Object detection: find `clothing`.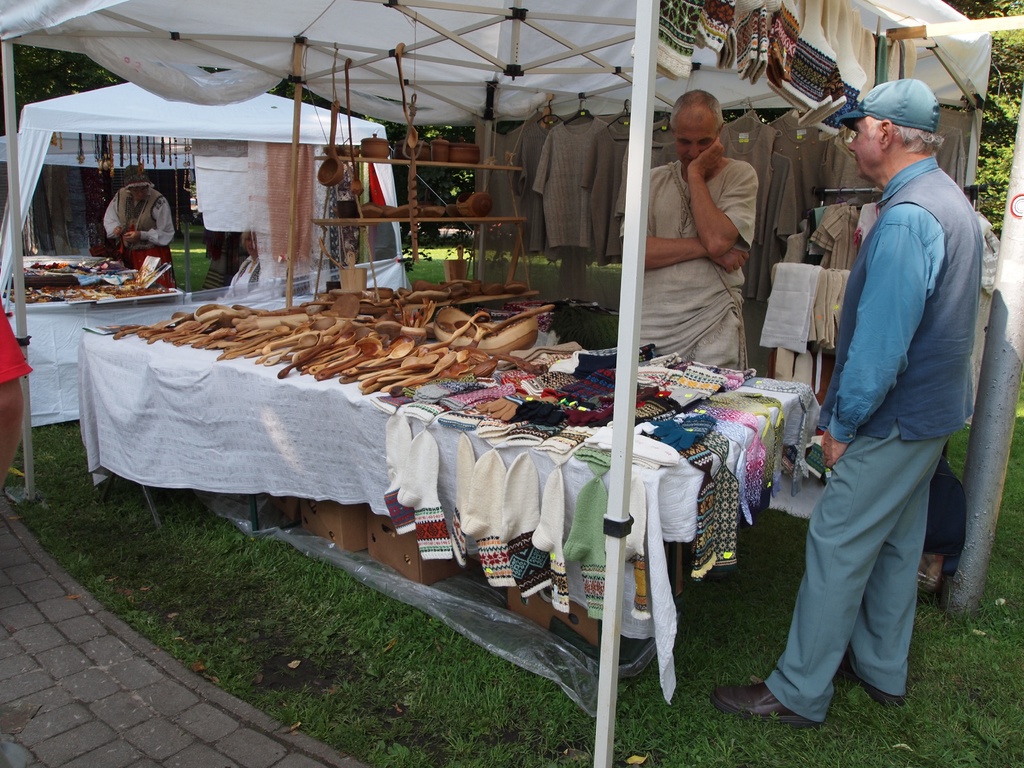
detection(774, 101, 840, 265).
